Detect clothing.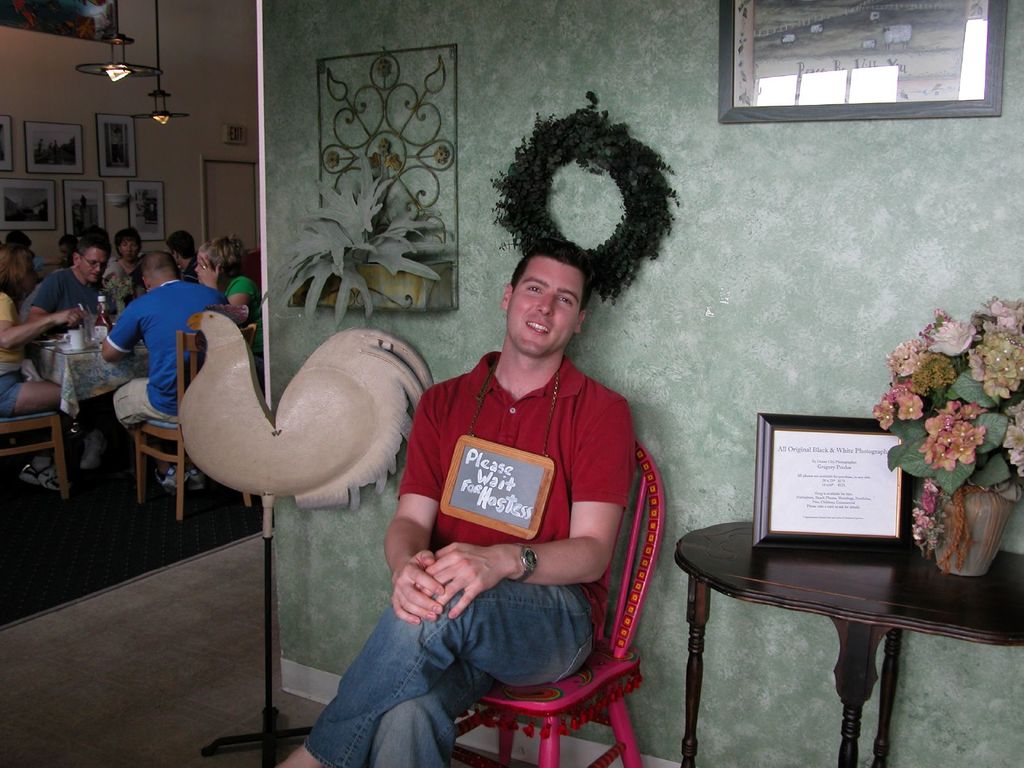
Detected at box=[0, 291, 31, 414].
